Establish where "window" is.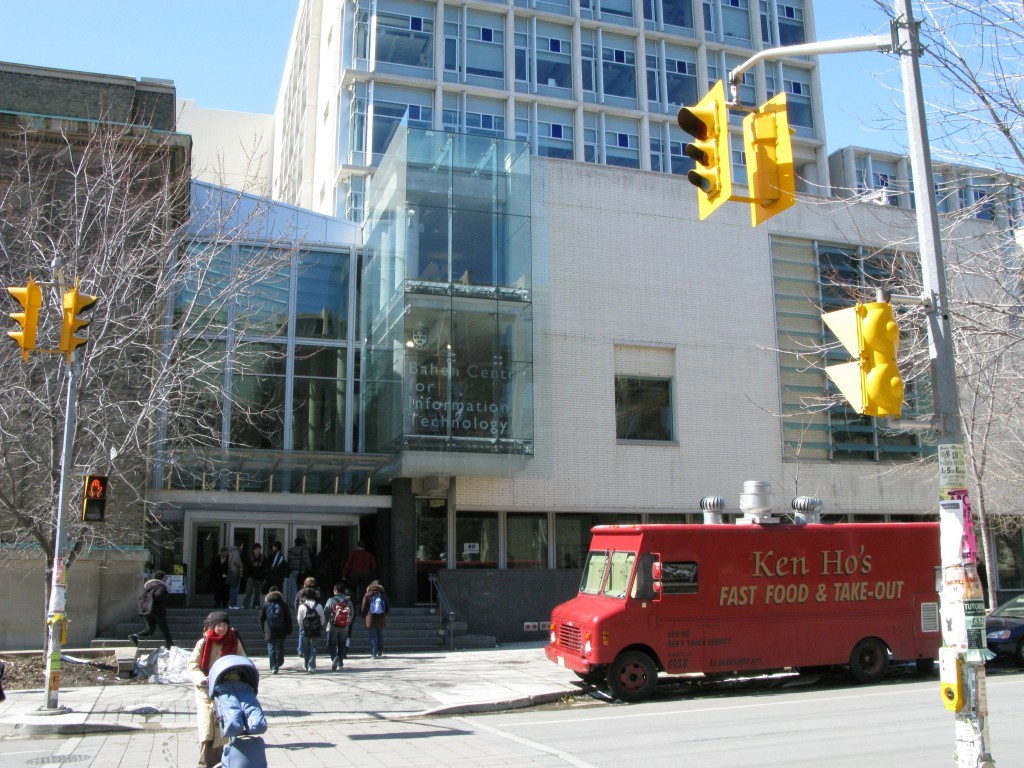
Established at left=673, top=128, right=699, bottom=176.
